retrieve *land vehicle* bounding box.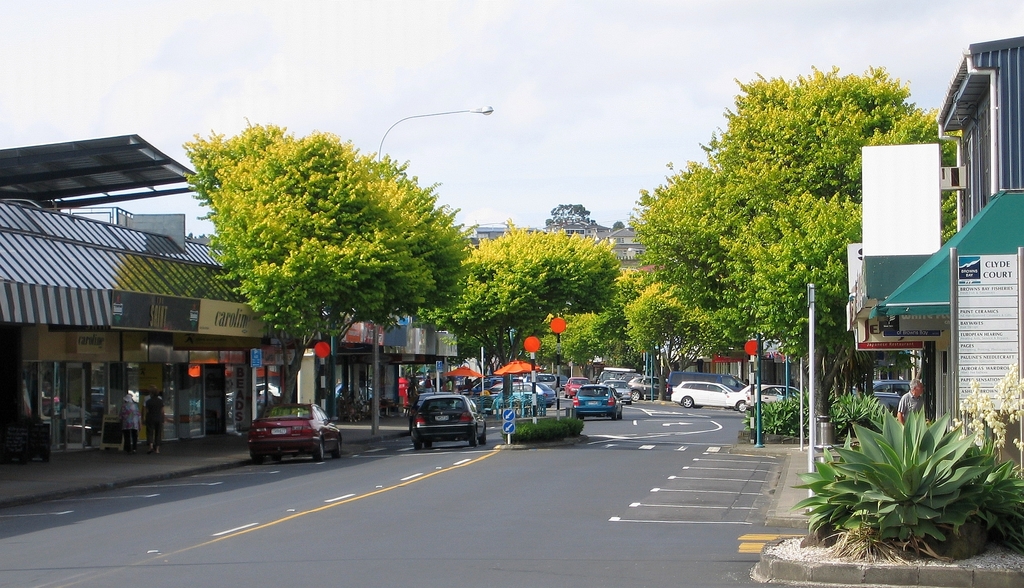
Bounding box: box=[630, 376, 662, 398].
